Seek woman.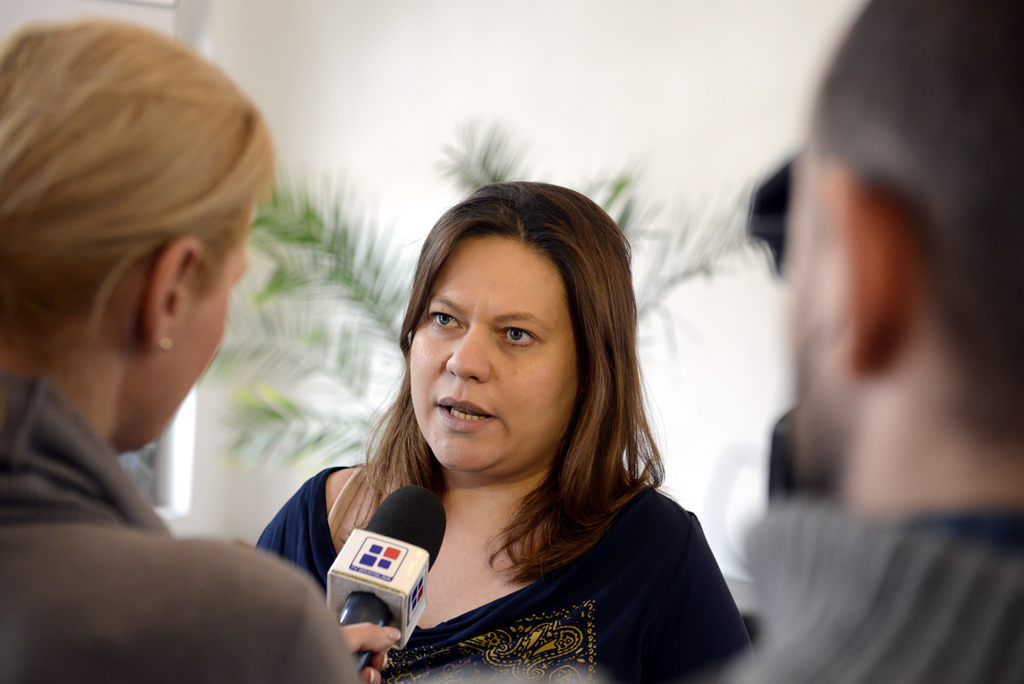
(244,152,769,674).
